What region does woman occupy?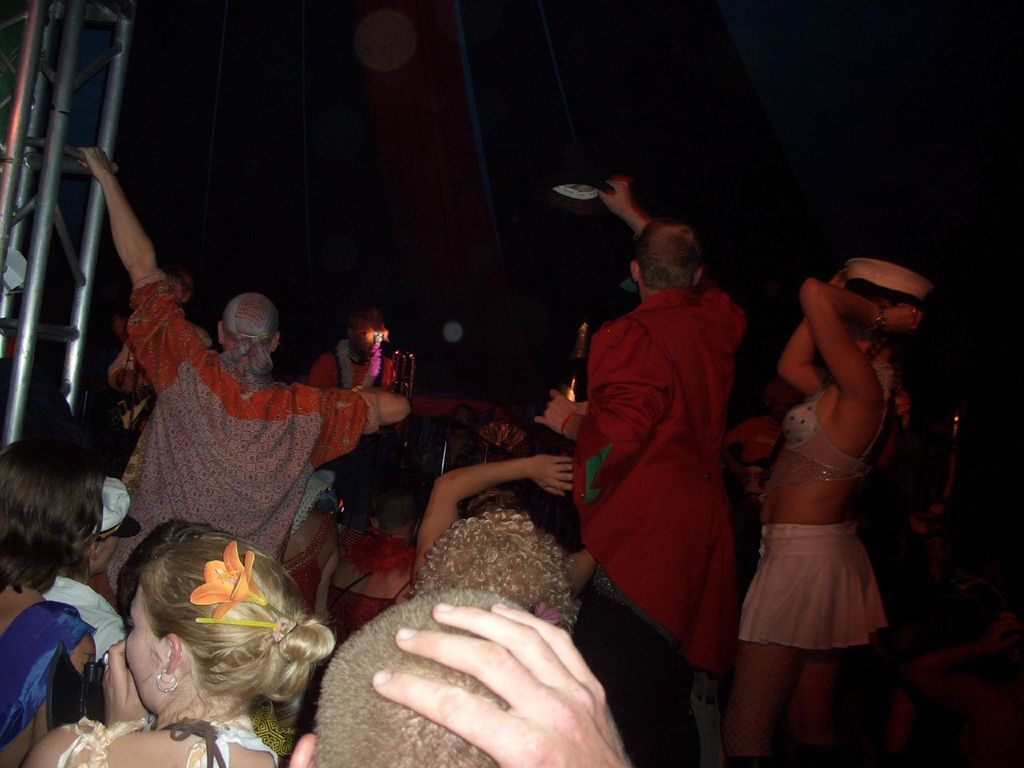
732,274,921,767.
